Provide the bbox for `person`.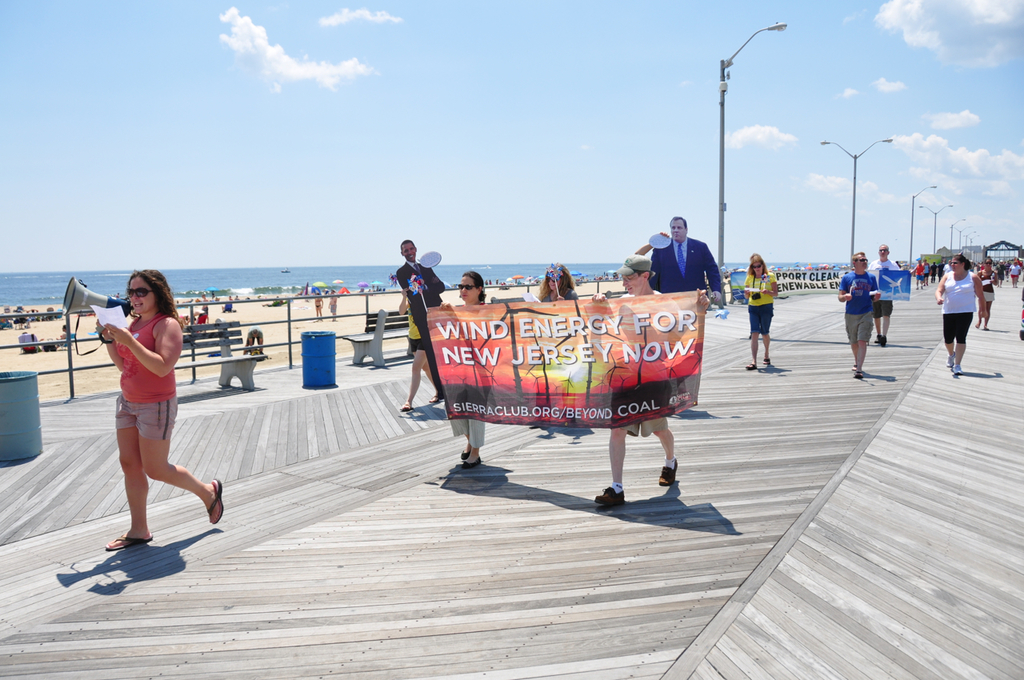
[397,286,444,411].
